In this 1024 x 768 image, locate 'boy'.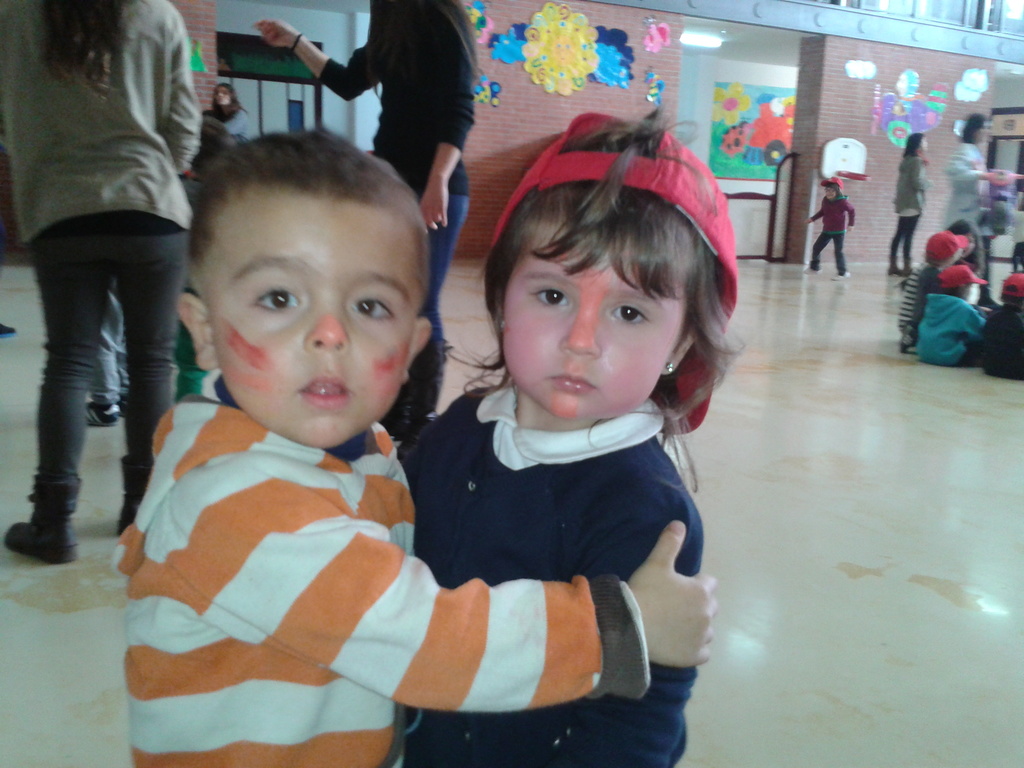
Bounding box: Rect(109, 127, 717, 767).
